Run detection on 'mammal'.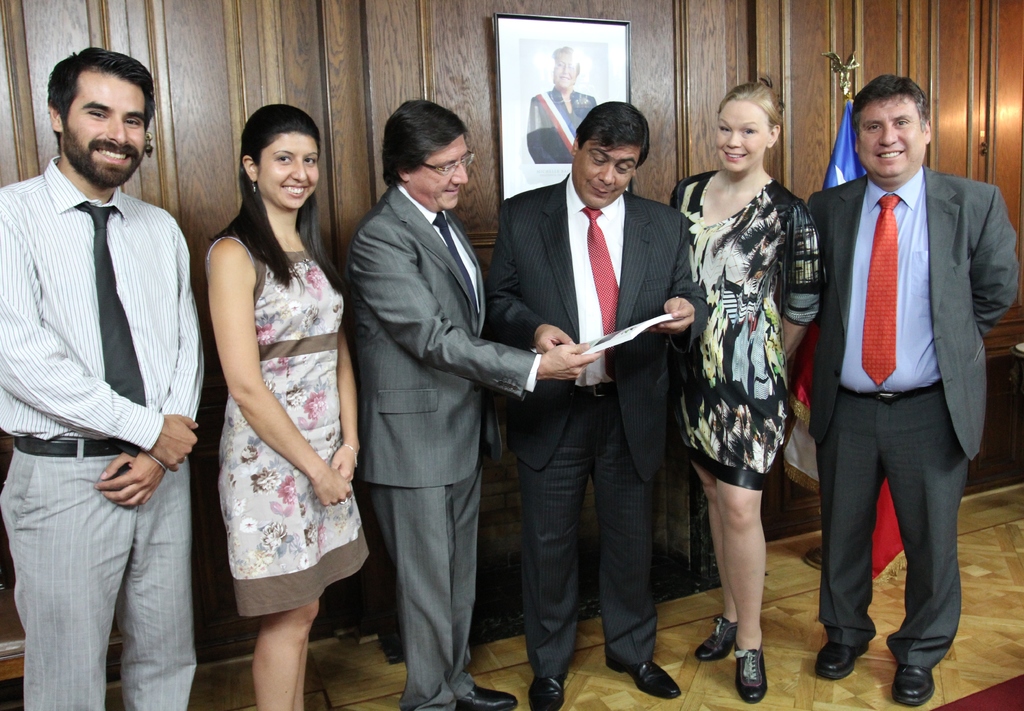
Result: BBox(4, 0, 203, 710).
